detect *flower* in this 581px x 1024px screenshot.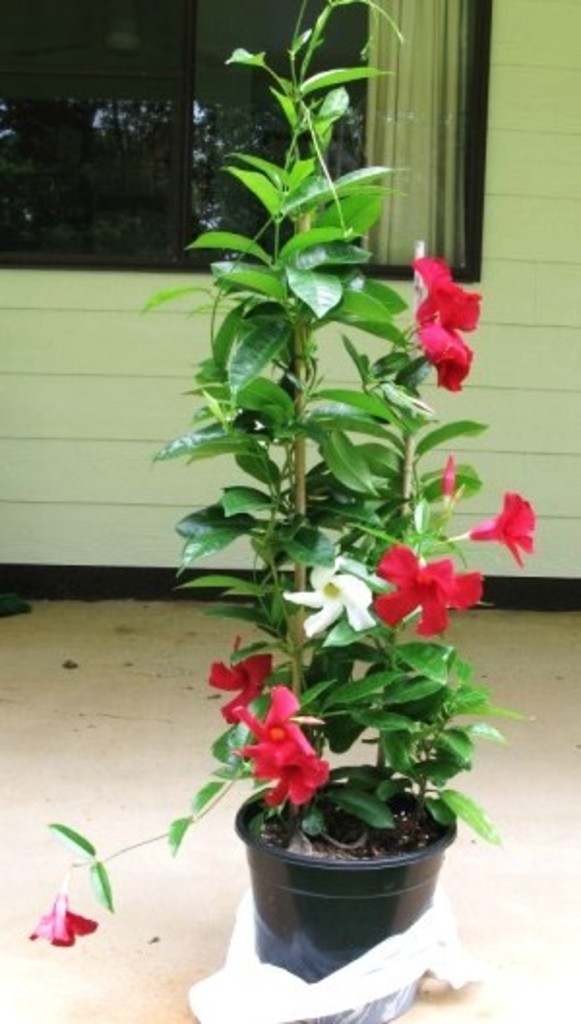
Detection: (x1=285, y1=556, x2=382, y2=641).
